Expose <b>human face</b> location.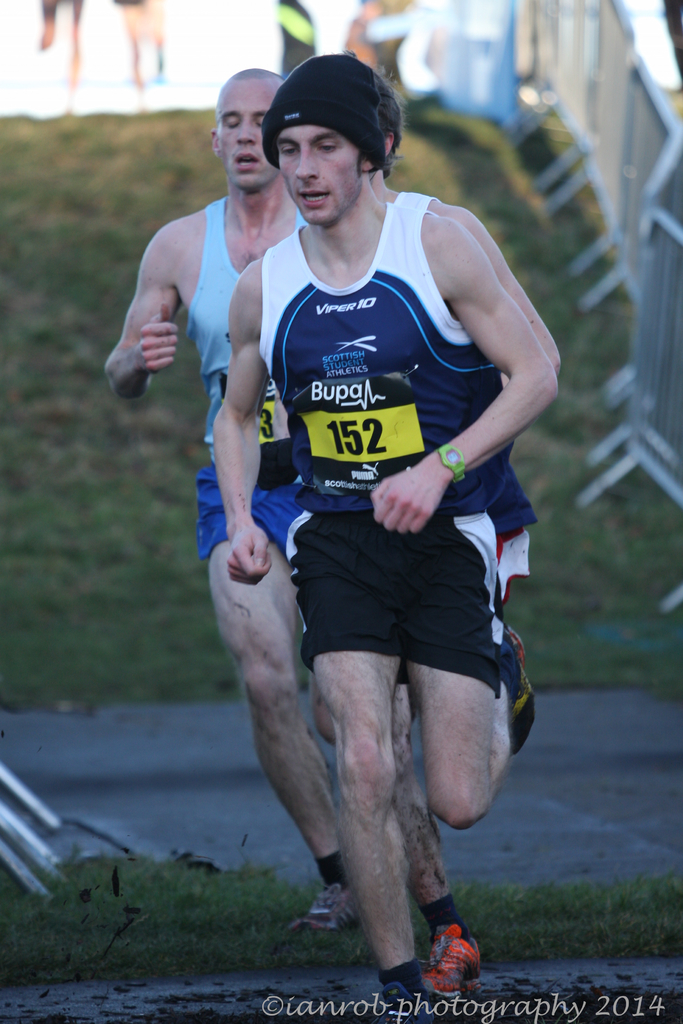
Exposed at bbox=(279, 127, 365, 221).
